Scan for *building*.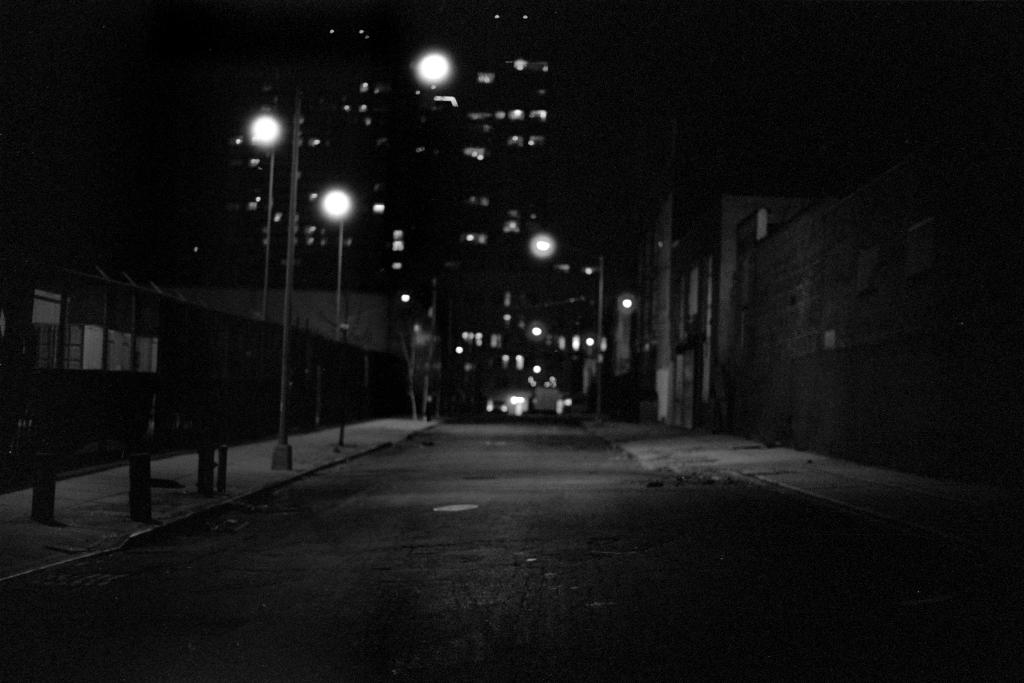
Scan result: 740, 154, 1023, 490.
